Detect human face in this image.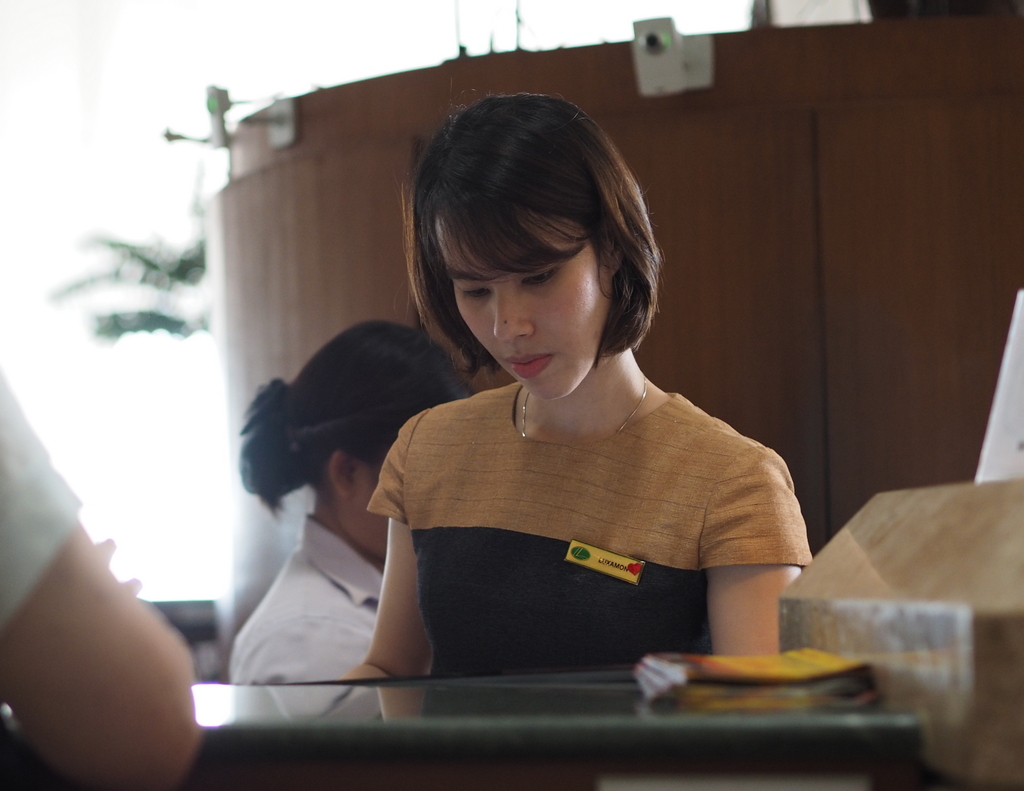
Detection: {"left": 352, "top": 457, "right": 386, "bottom": 555}.
